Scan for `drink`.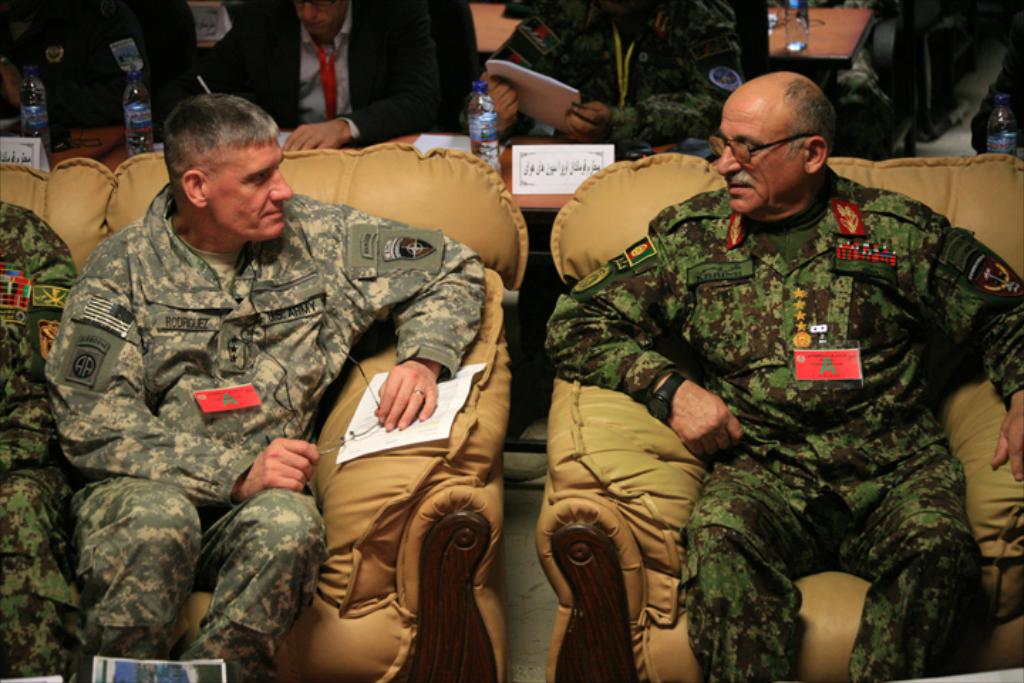
Scan result: box=[122, 67, 158, 158].
